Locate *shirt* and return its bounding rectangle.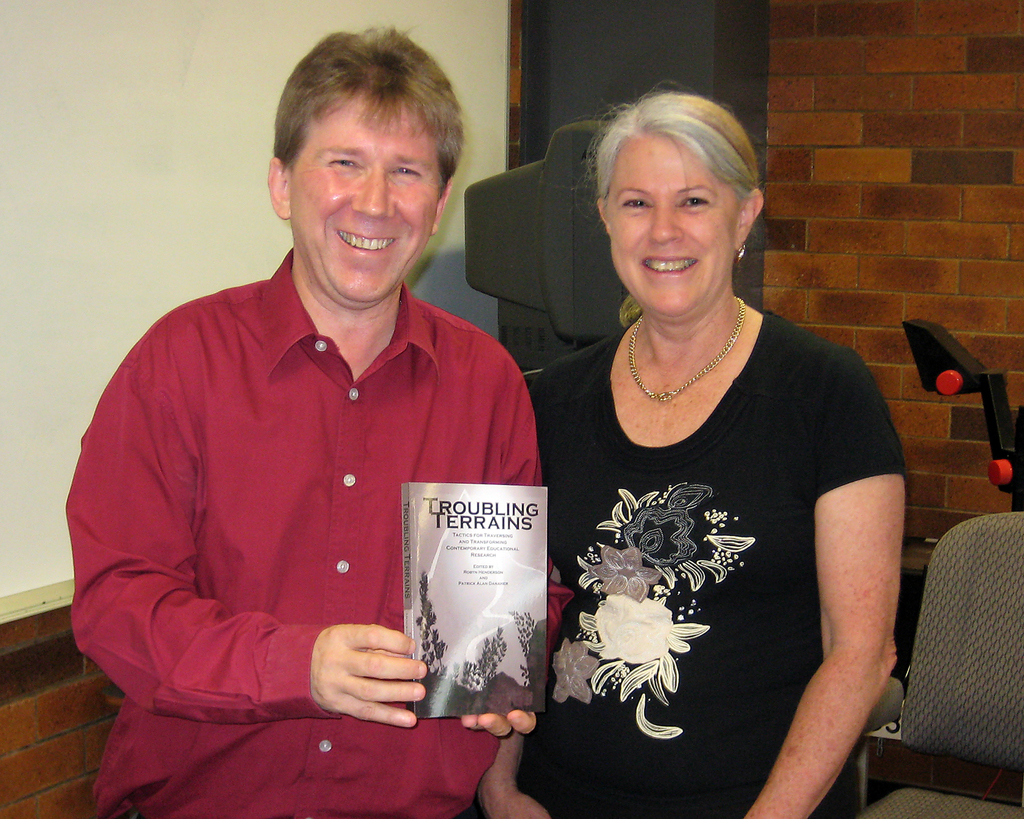
select_region(81, 207, 550, 755).
